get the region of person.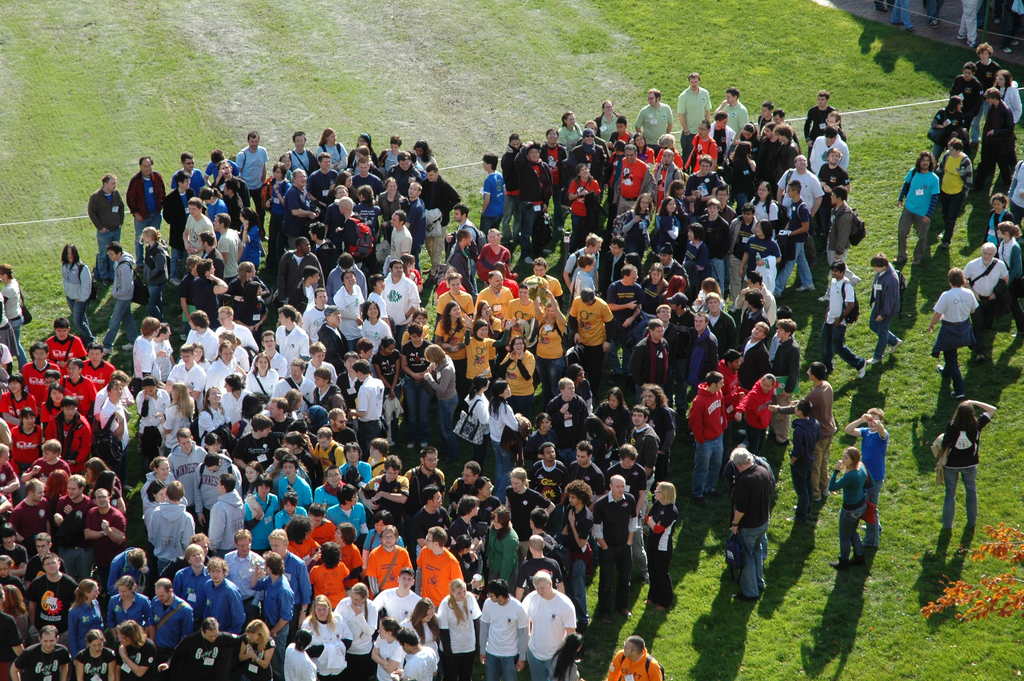
bbox(687, 374, 737, 505).
